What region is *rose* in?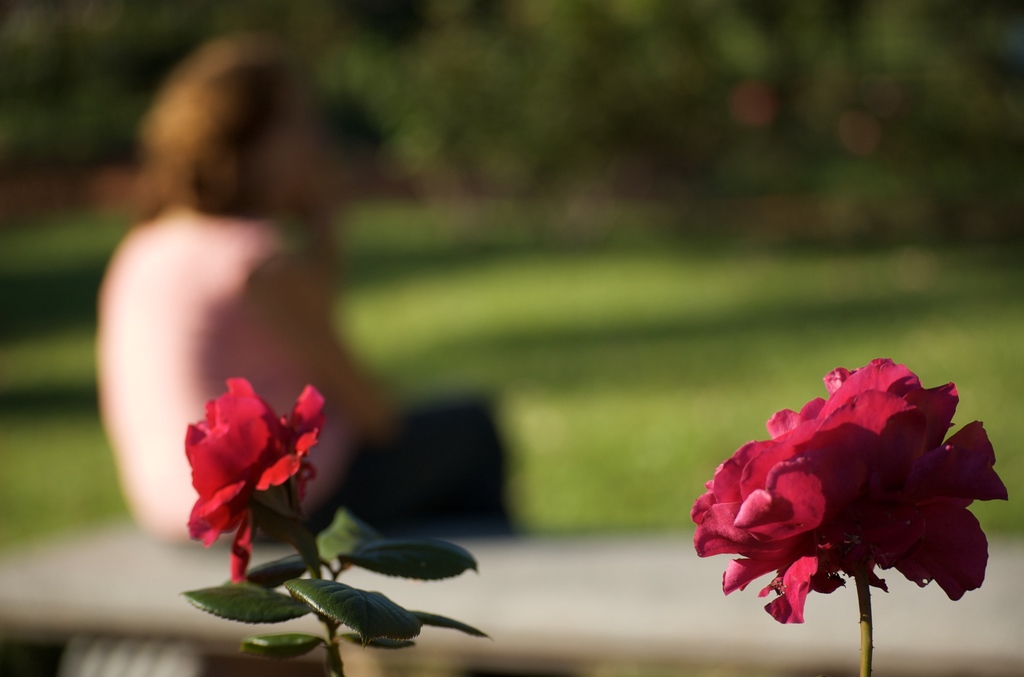
[183, 371, 333, 582].
